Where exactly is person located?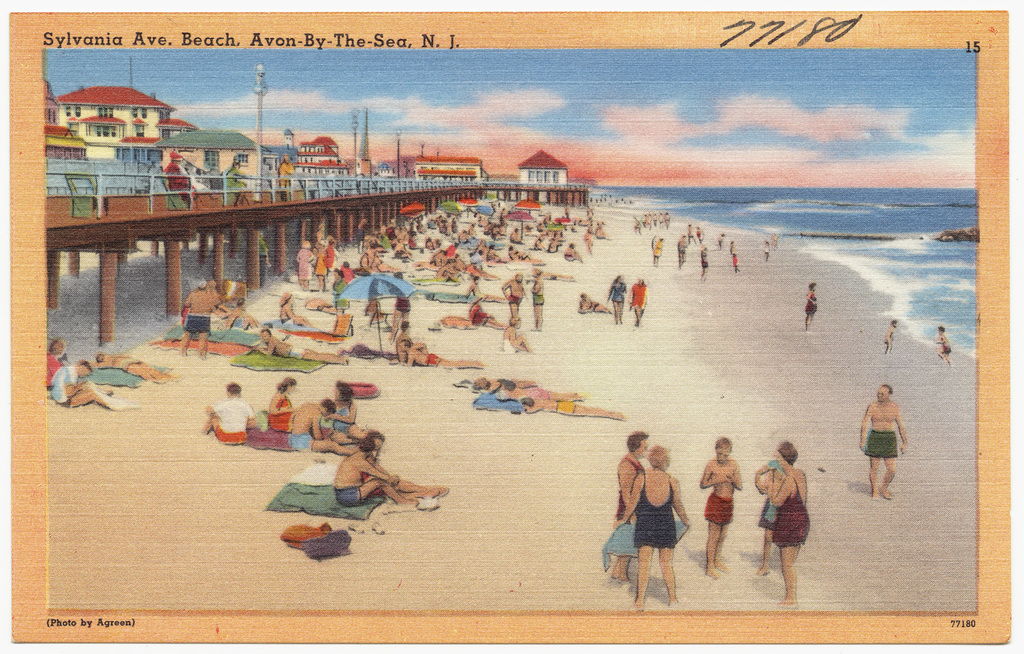
Its bounding box is <box>699,244,711,280</box>.
